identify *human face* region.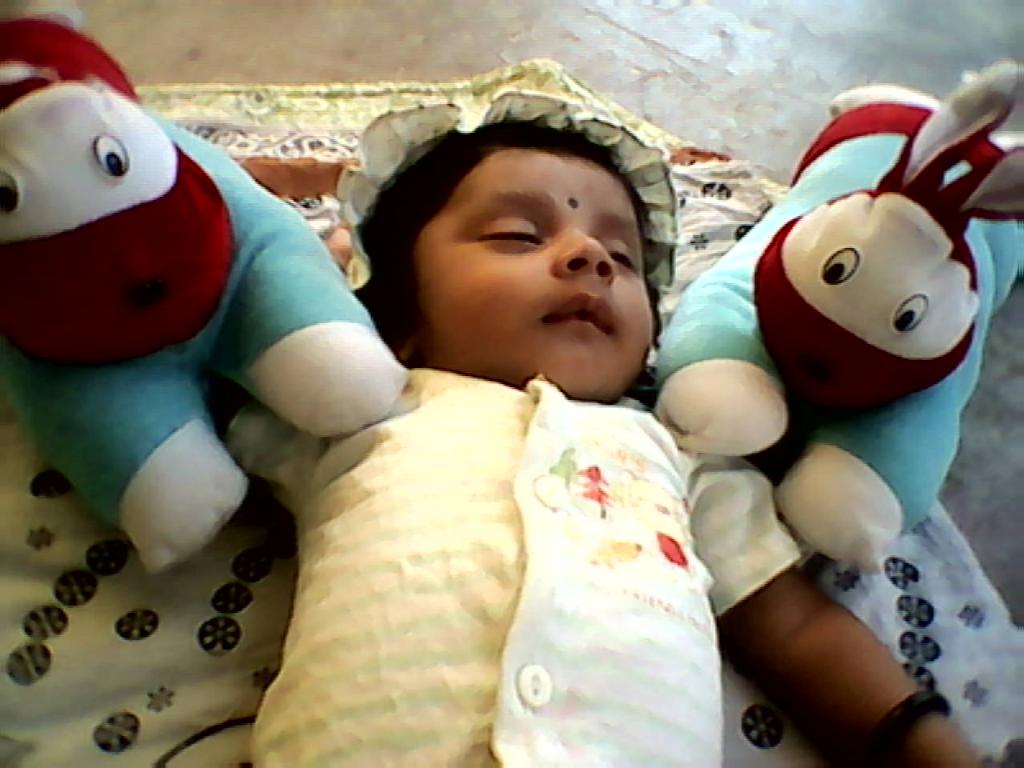
Region: bbox=[422, 152, 650, 402].
